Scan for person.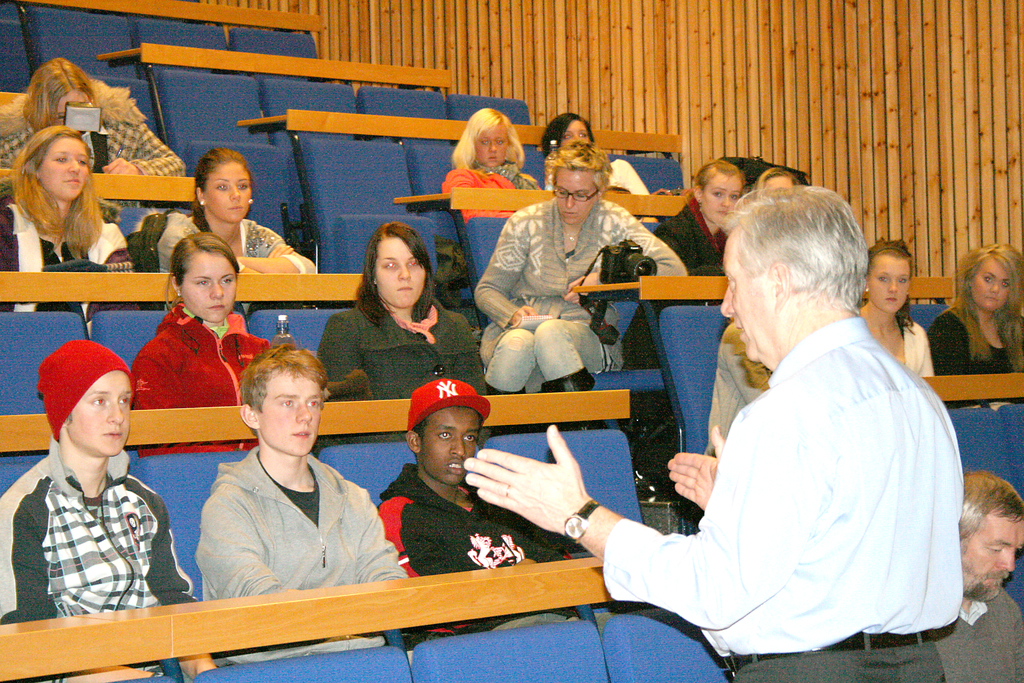
Scan result: 14 309 170 645.
